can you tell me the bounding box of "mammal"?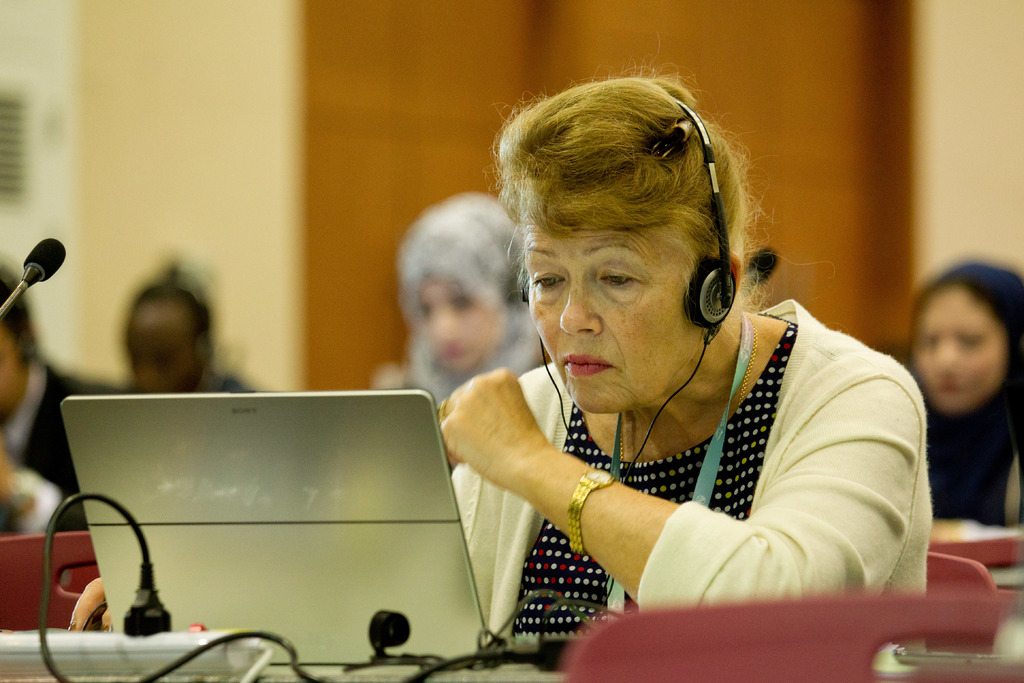
BBox(371, 185, 554, 411).
